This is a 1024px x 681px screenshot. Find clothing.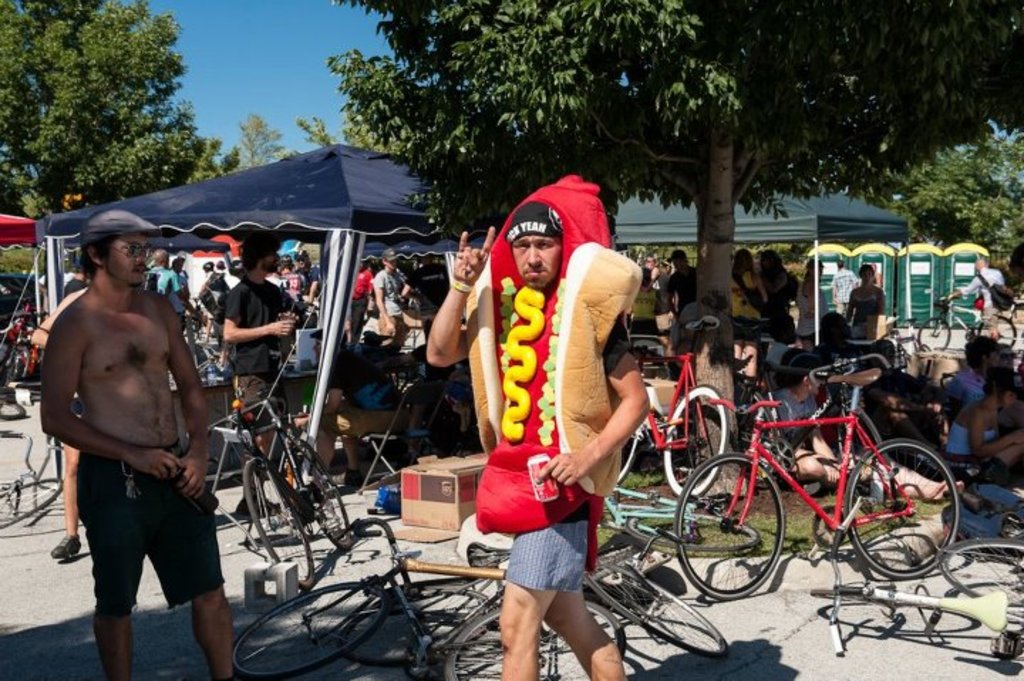
Bounding box: [x1=320, y1=344, x2=407, y2=449].
